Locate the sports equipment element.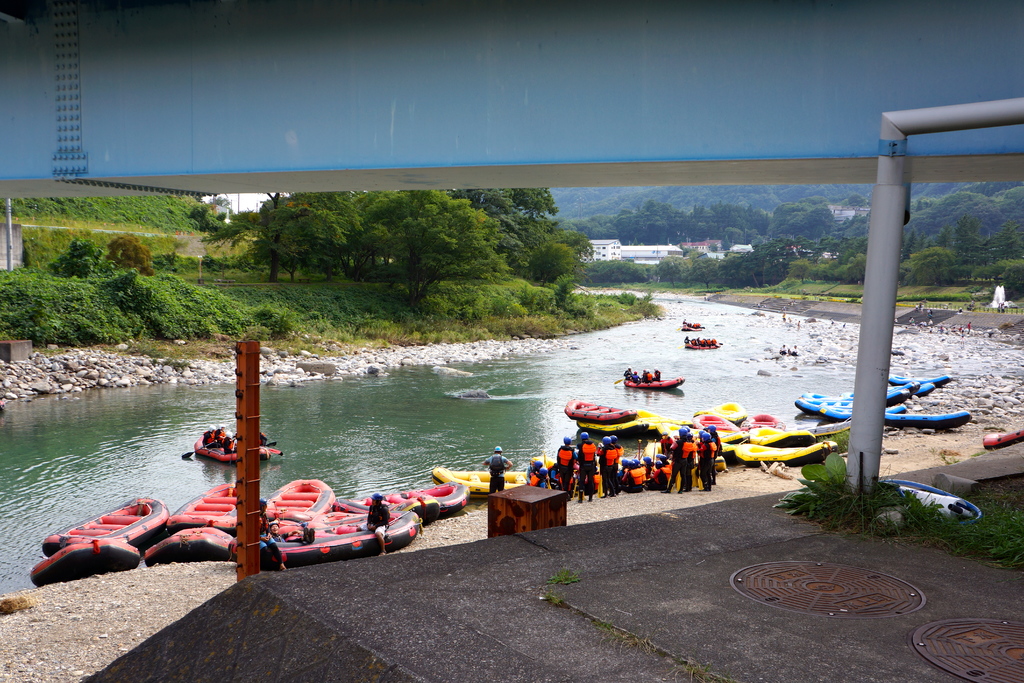
Element bbox: 623, 375, 684, 390.
